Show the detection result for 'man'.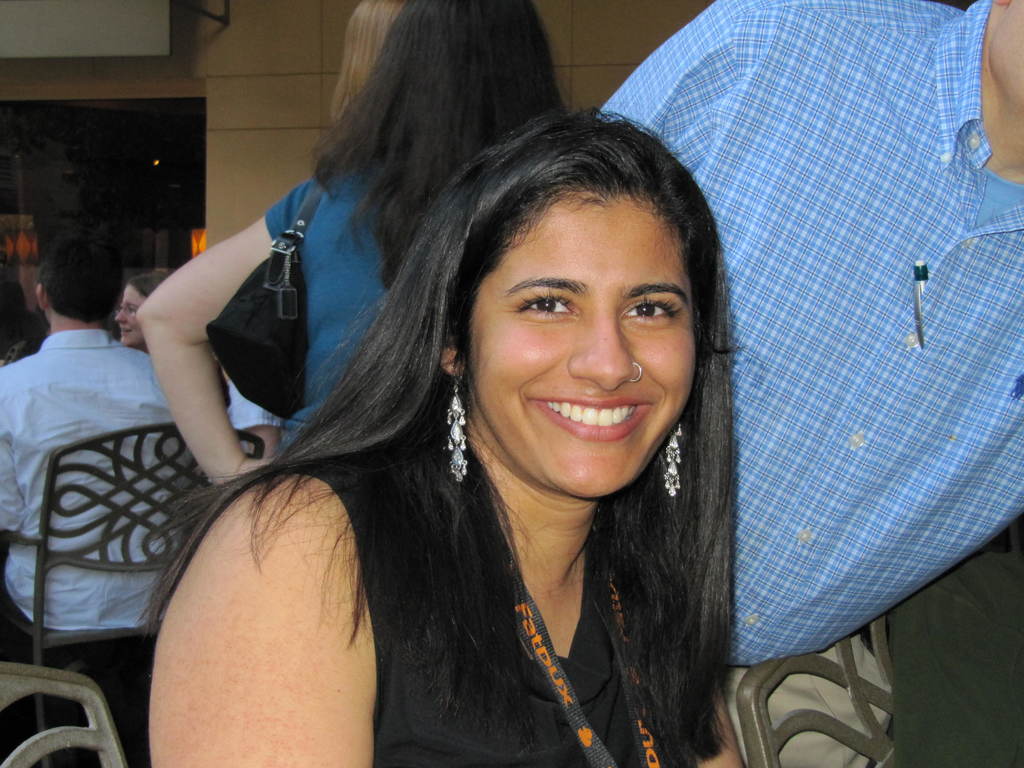
region(0, 225, 228, 748).
